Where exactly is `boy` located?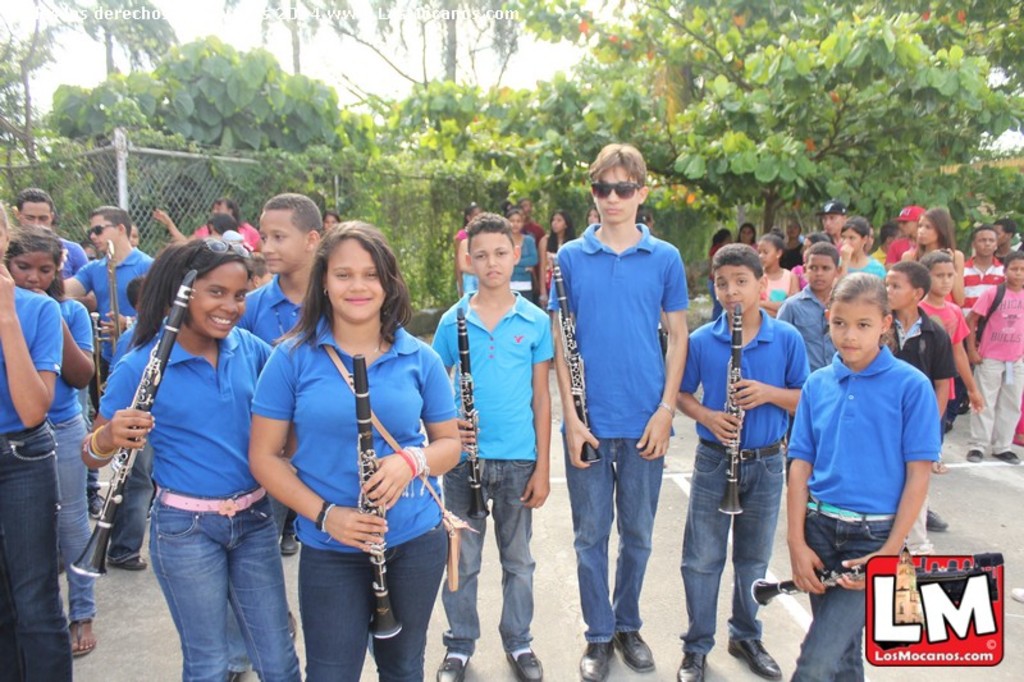
Its bounding box is locate(433, 210, 554, 681).
